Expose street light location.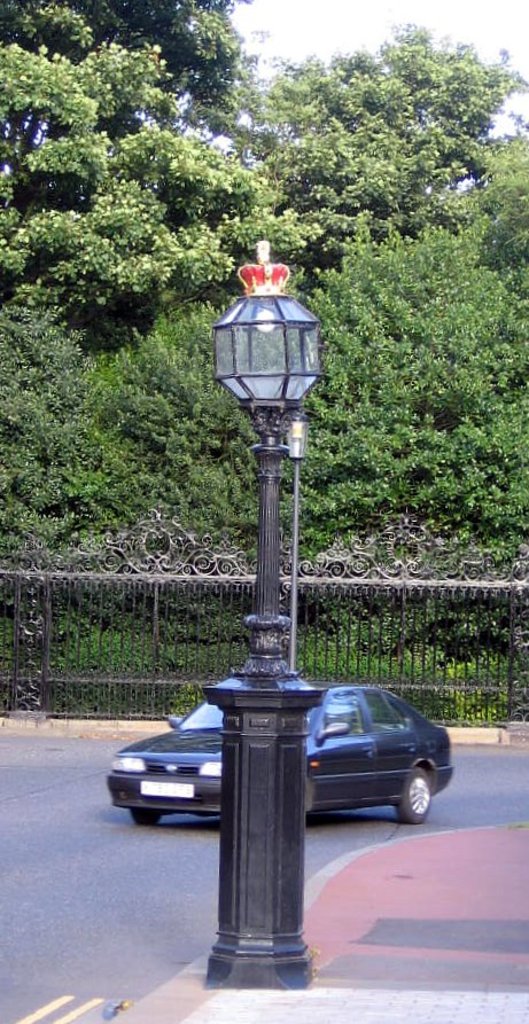
Exposed at Rect(282, 415, 314, 680).
